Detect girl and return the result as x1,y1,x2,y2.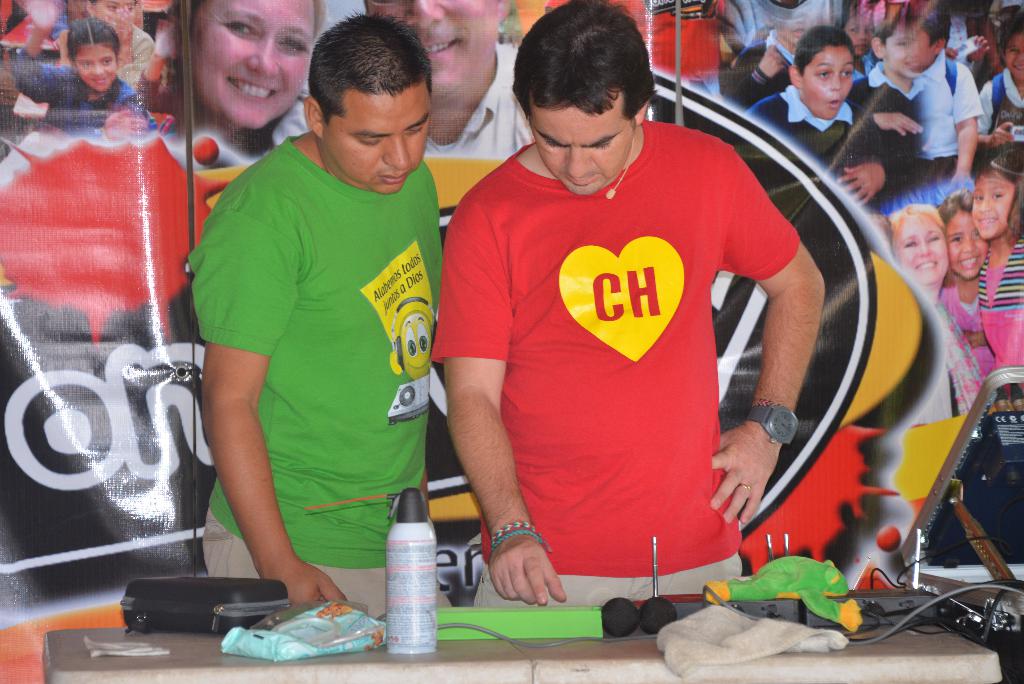
3,20,142,129.
